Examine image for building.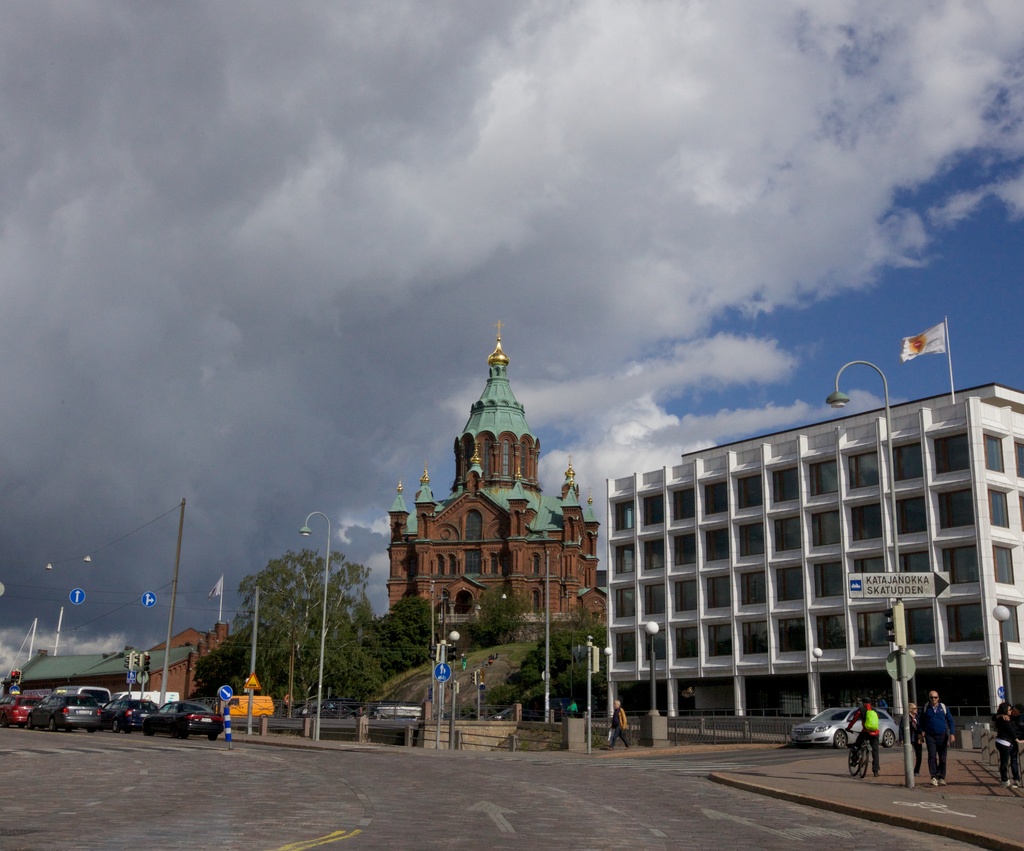
Examination result: <box>606,382,1023,718</box>.
